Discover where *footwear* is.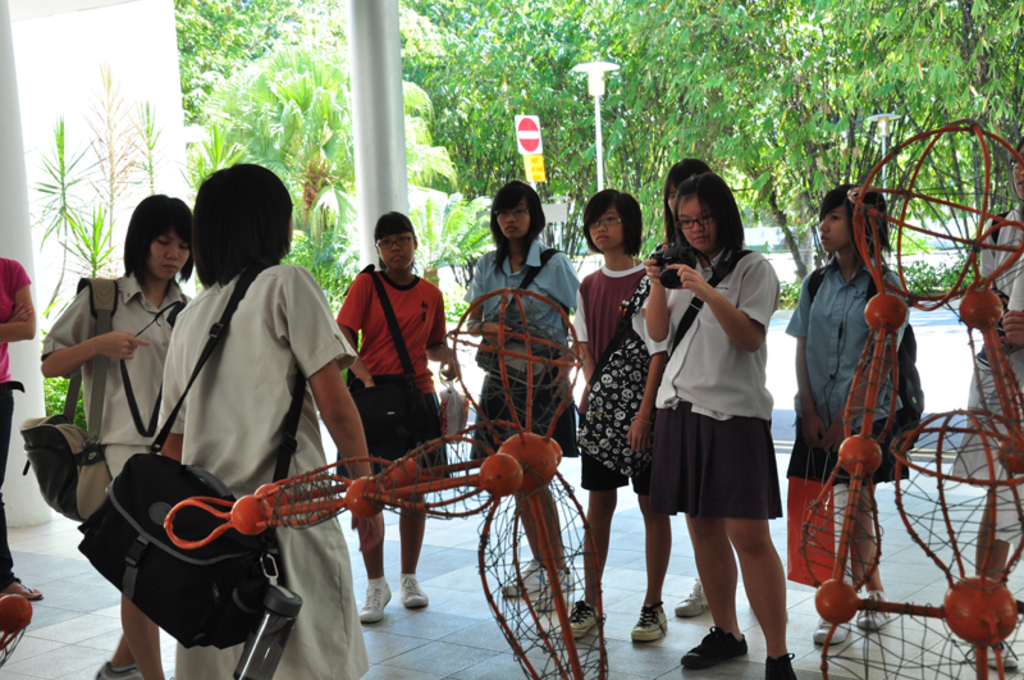
Discovered at bbox(854, 589, 892, 631).
